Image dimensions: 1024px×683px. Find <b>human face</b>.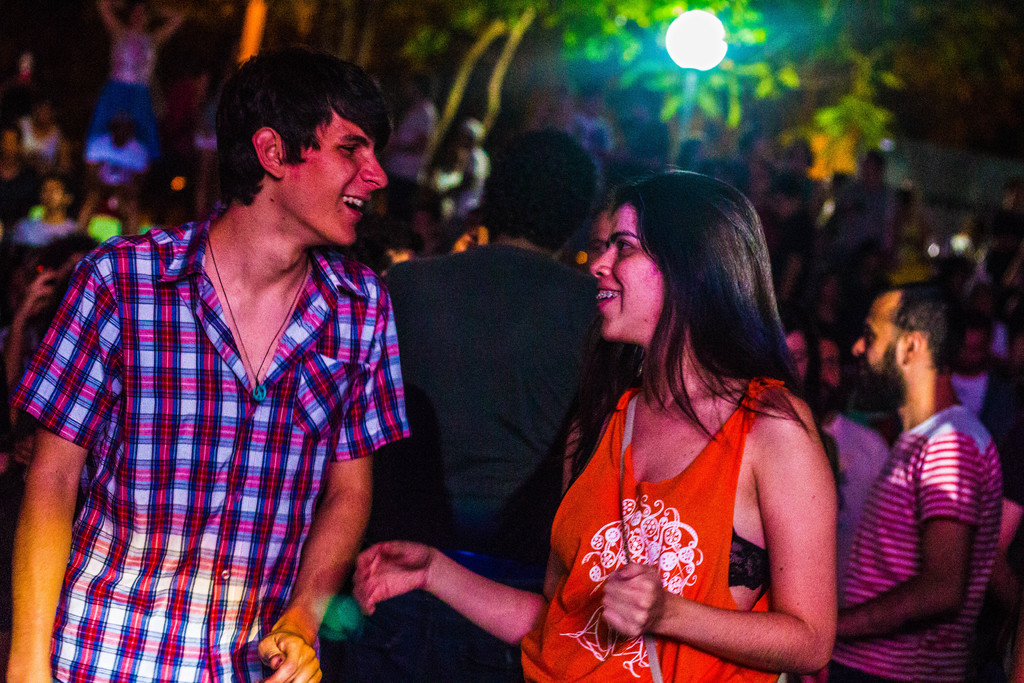
pyautogui.locateOnScreen(591, 207, 666, 341).
